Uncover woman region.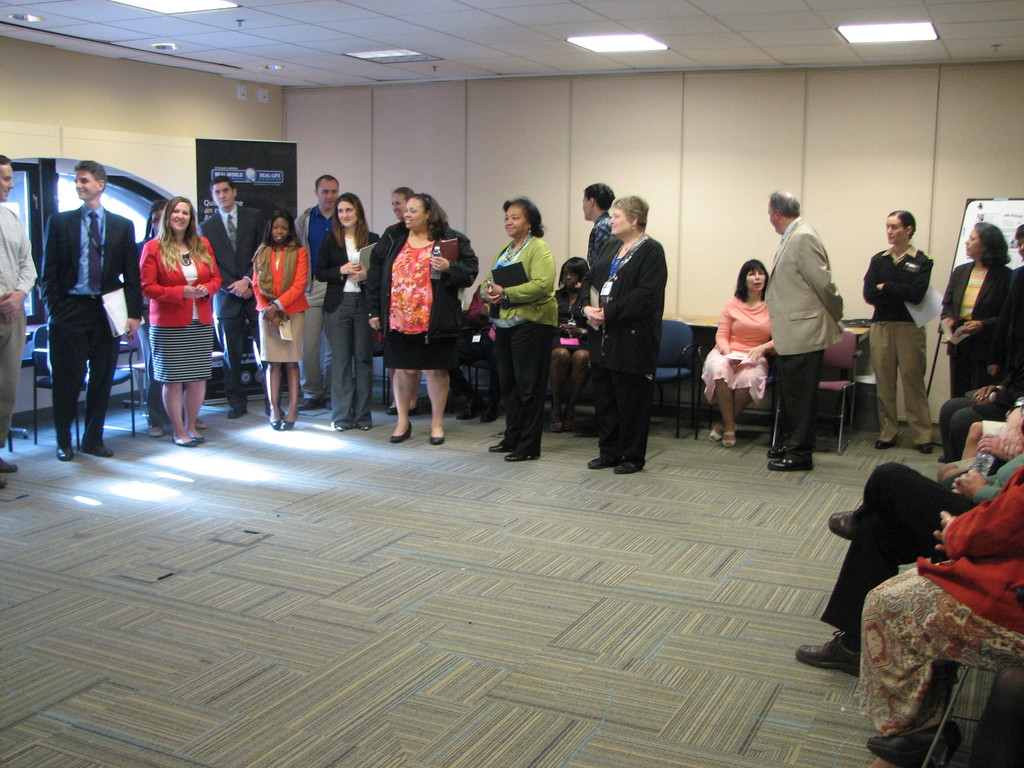
Uncovered: l=701, t=260, r=775, b=448.
